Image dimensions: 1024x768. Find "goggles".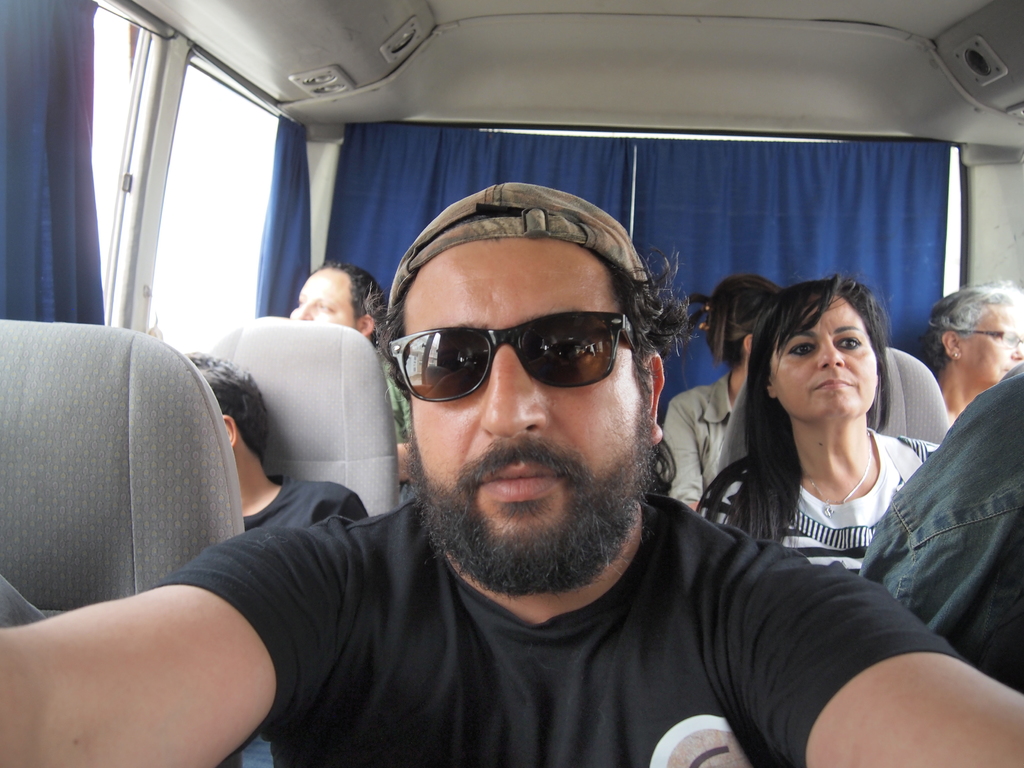
Rect(404, 299, 667, 400).
